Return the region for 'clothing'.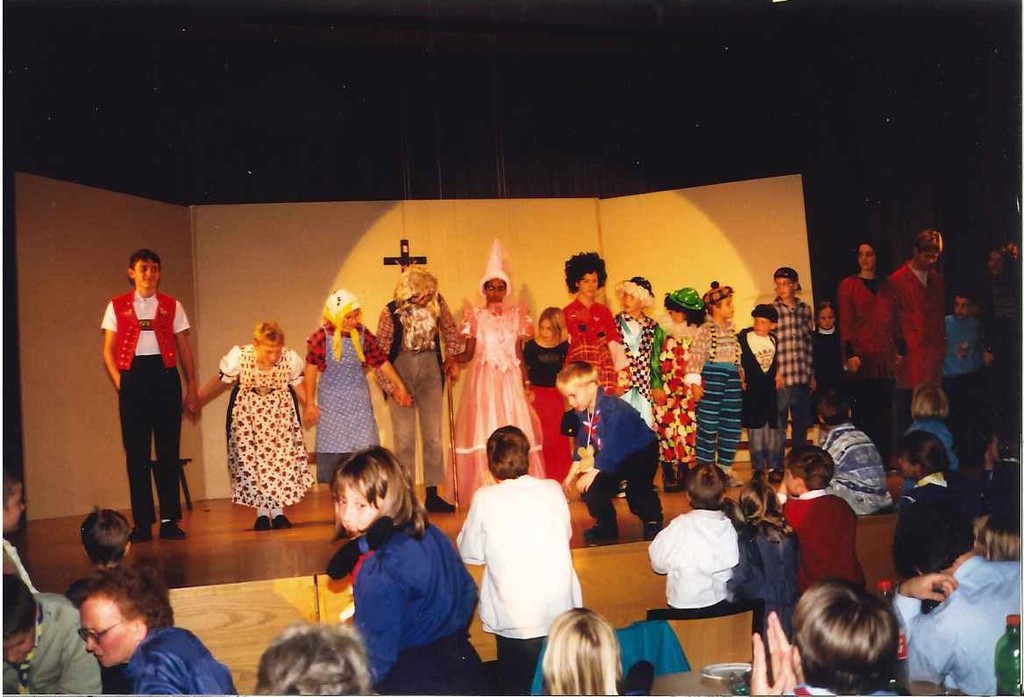
[113,622,240,695].
